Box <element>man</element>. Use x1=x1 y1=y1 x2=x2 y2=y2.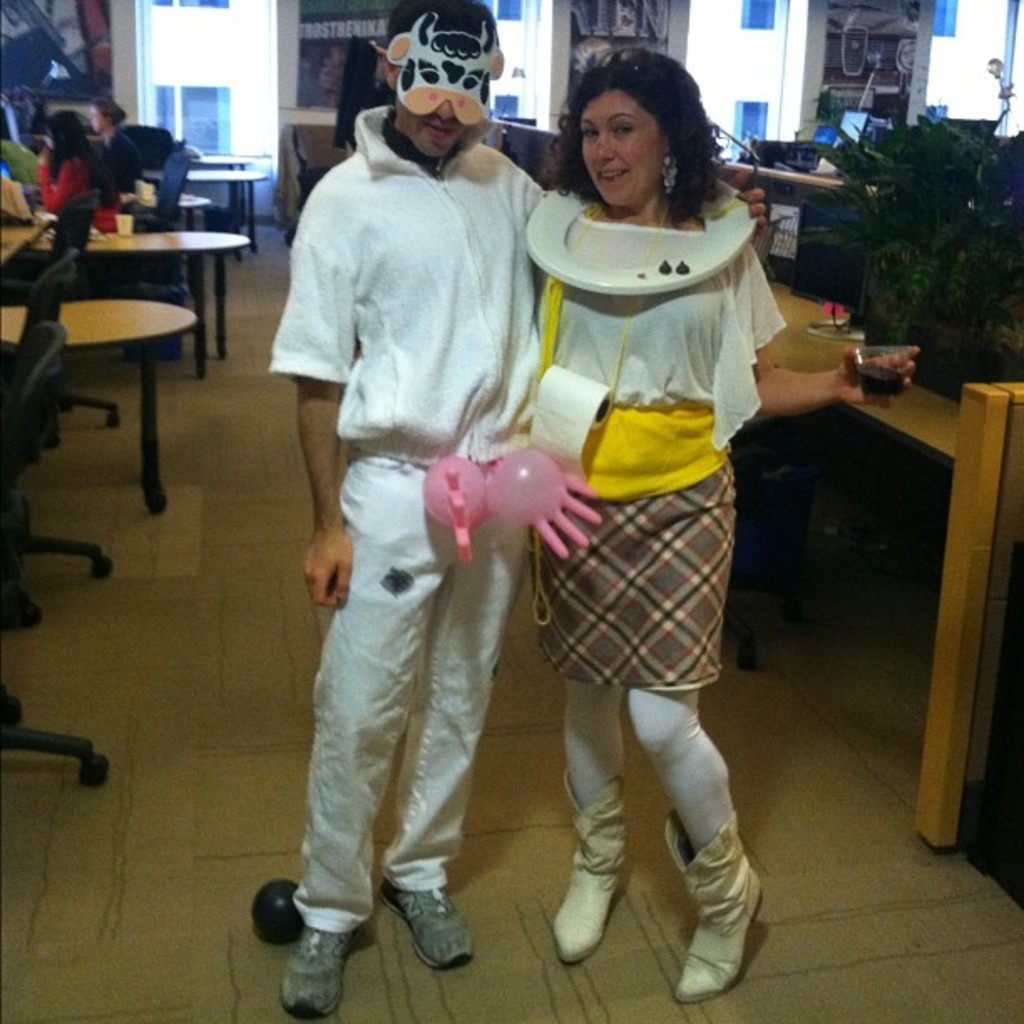
x1=263 y1=0 x2=763 y2=1022.
